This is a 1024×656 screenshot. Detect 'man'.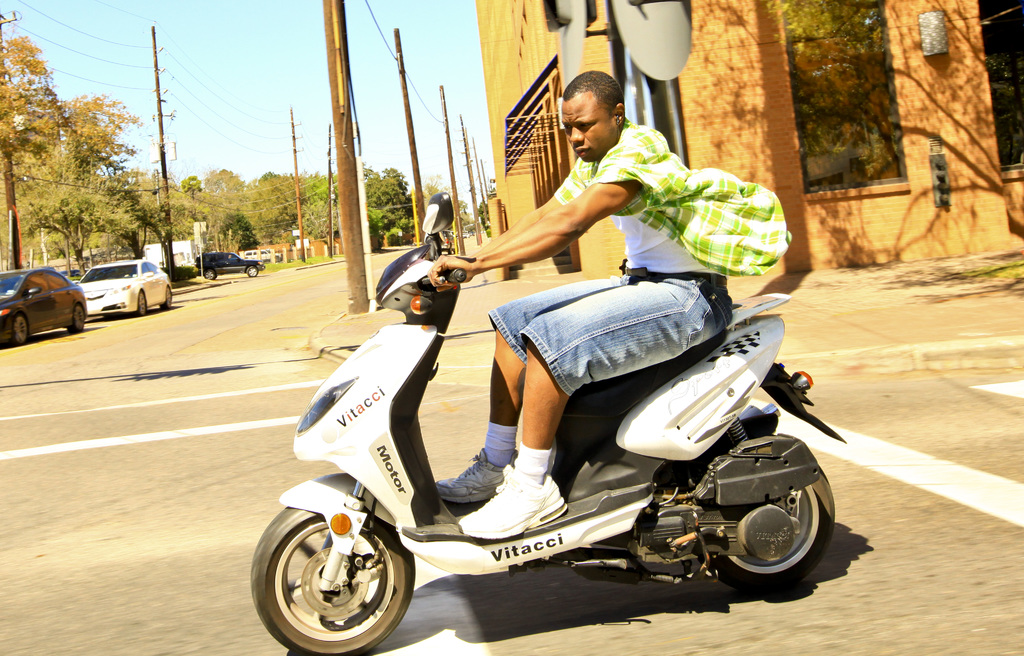
{"left": 424, "top": 61, "right": 797, "bottom": 549}.
